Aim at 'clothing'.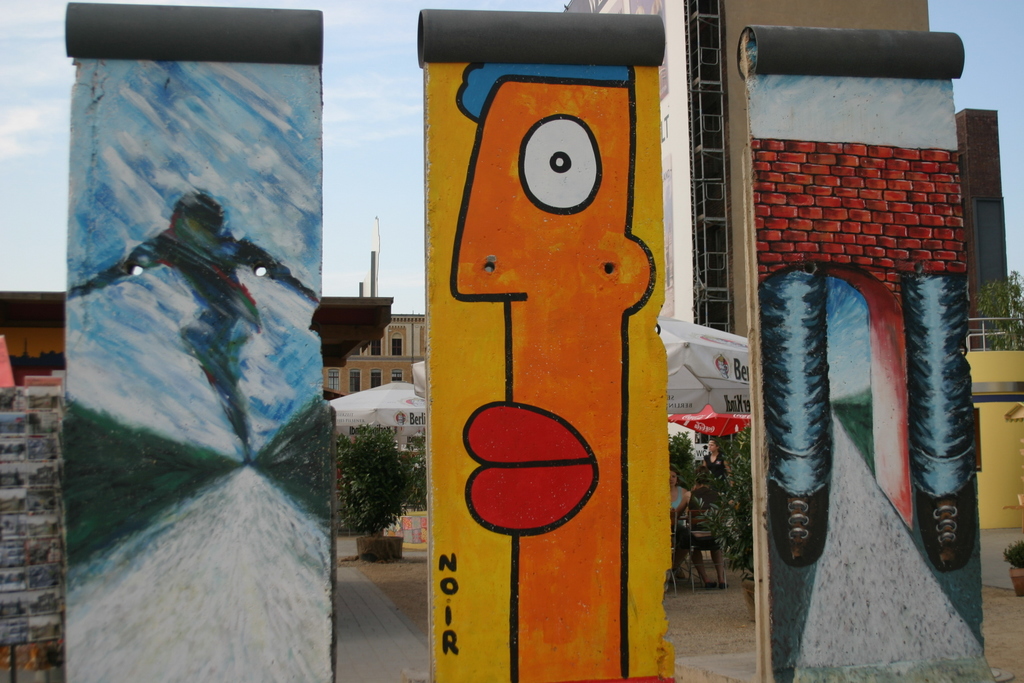
Aimed at rect(696, 446, 724, 482).
